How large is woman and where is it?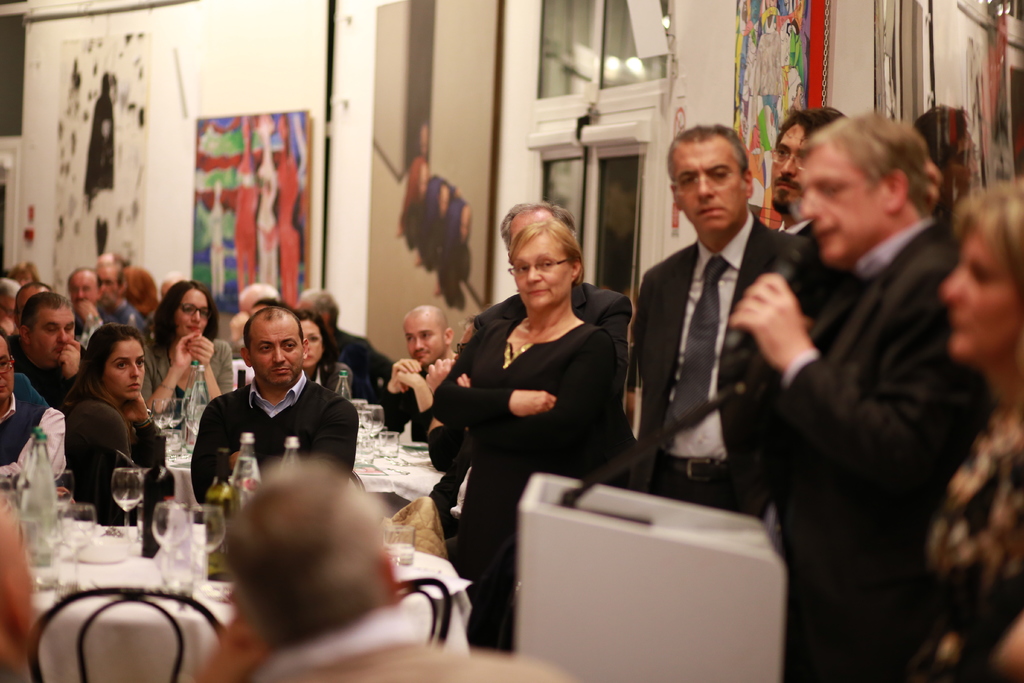
Bounding box: 142,276,234,420.
